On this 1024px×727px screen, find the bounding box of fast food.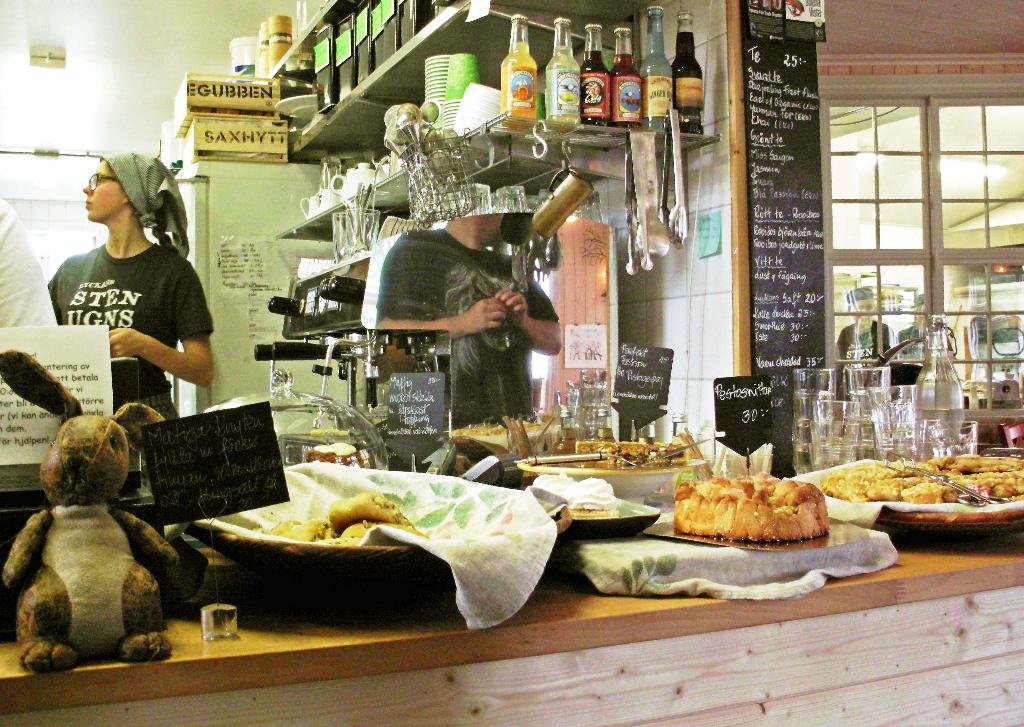
Bounding box: 675, 464, 827, 548.
